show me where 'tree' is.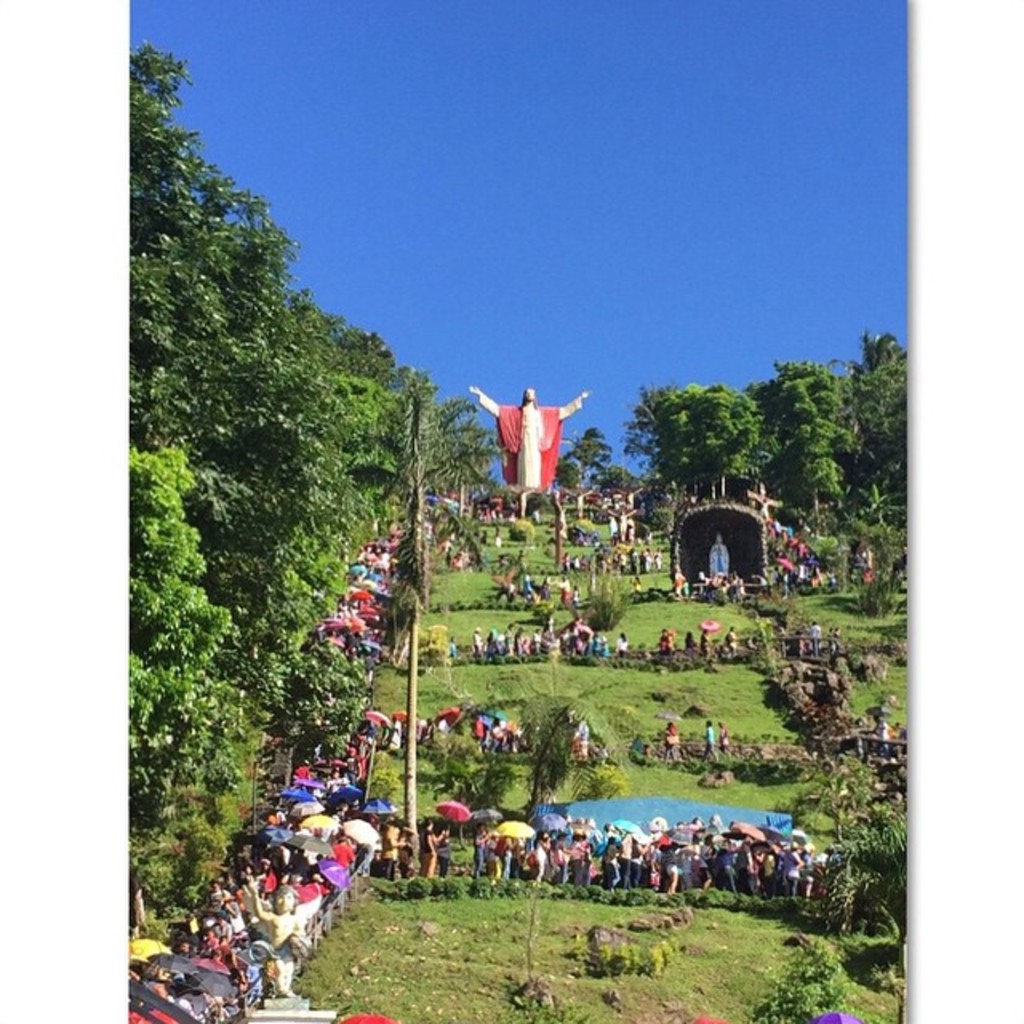
'tree' is at {"x1": 645, "y1": 382, "x2": 771, "y2": 514}.
